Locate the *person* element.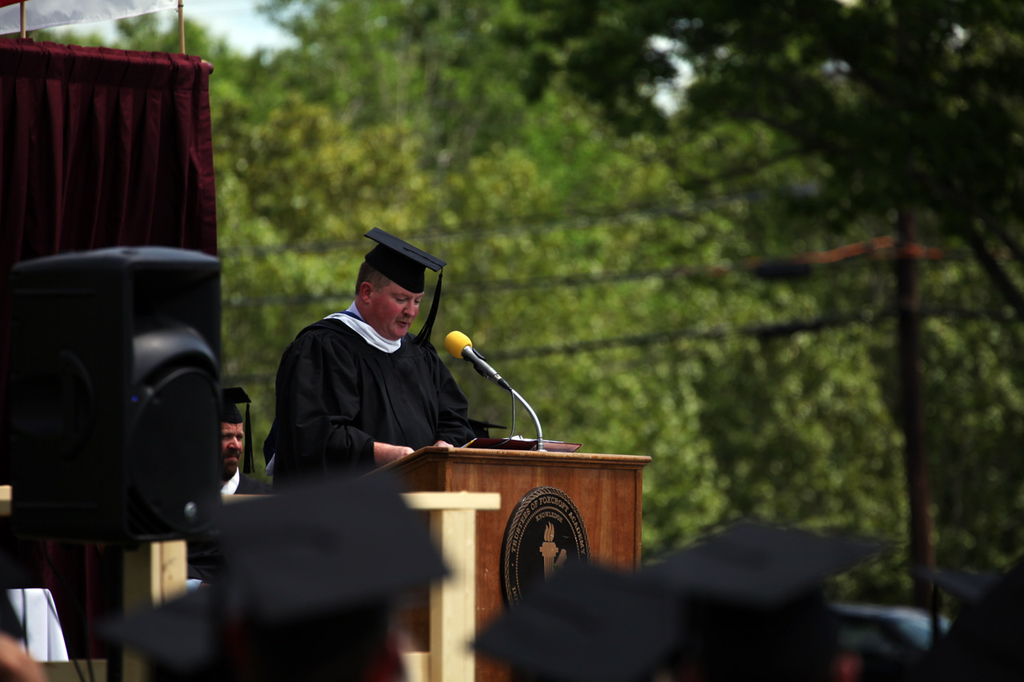
Element bbox: <region>182, 391, 287, 572</region>.
